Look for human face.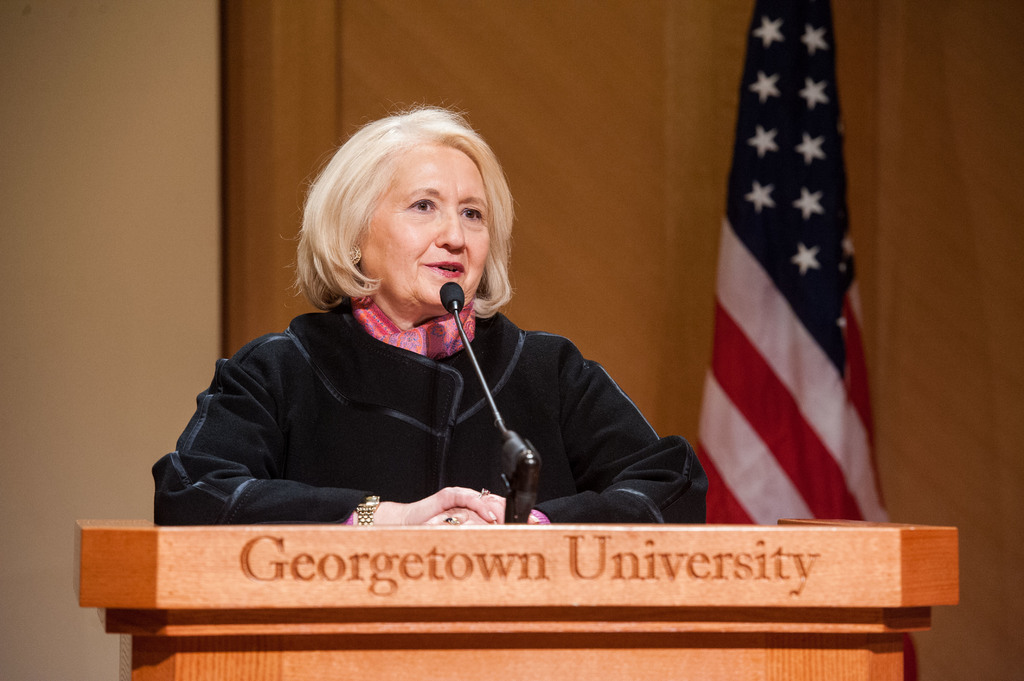
Found: 359, 146, 493, 315.
